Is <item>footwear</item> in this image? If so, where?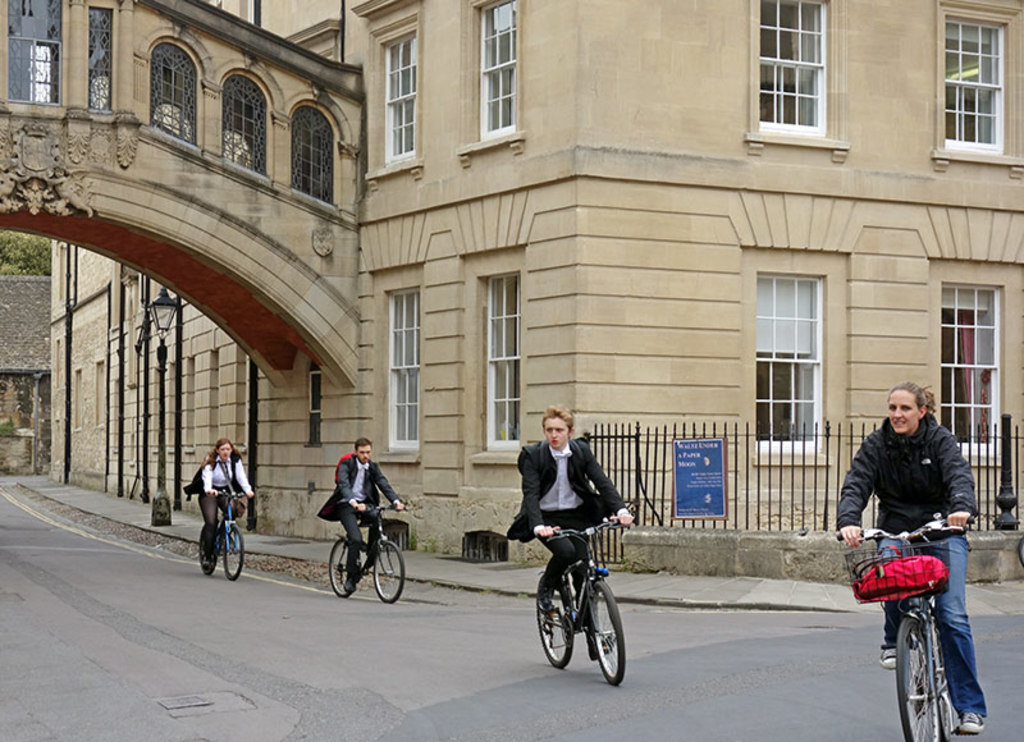
Yes, at pyautogui.locateOnScreen(342, 577, 356, 591).
